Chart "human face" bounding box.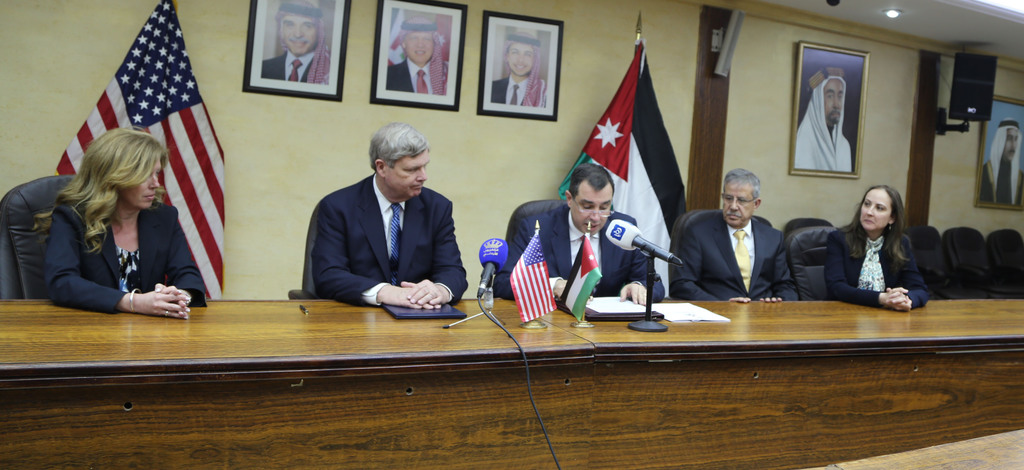
Charted: BBox(405, 31, 434, 62).
